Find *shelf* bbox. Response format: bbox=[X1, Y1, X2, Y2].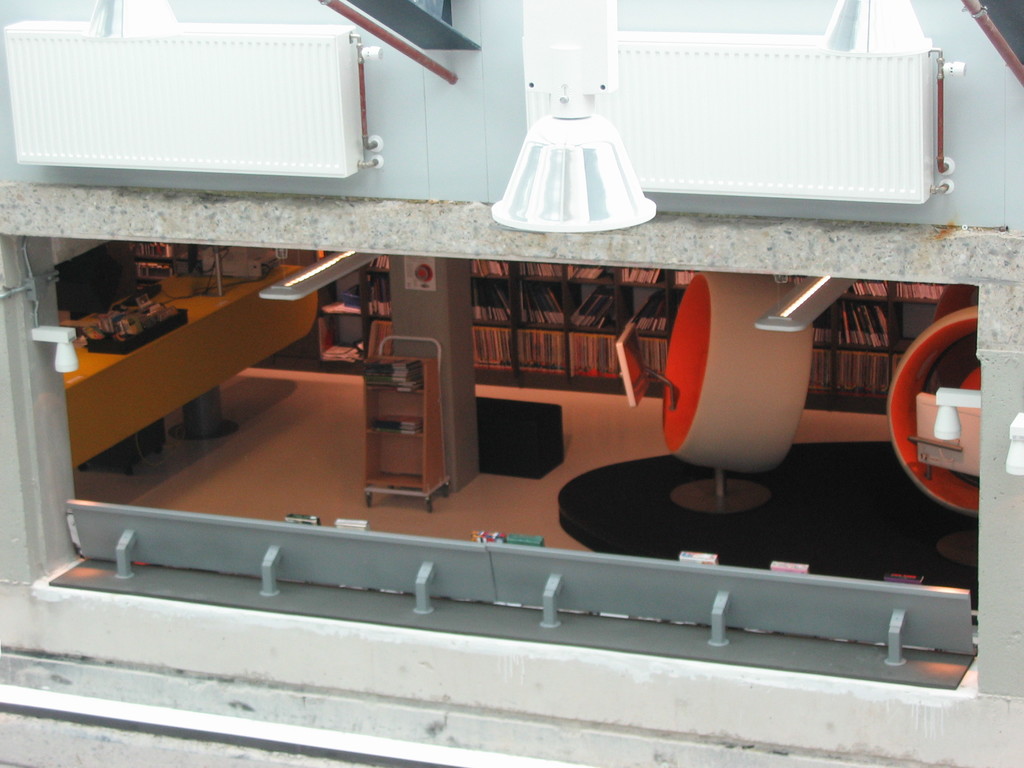
bbox=[478, 277, 519, 328].
